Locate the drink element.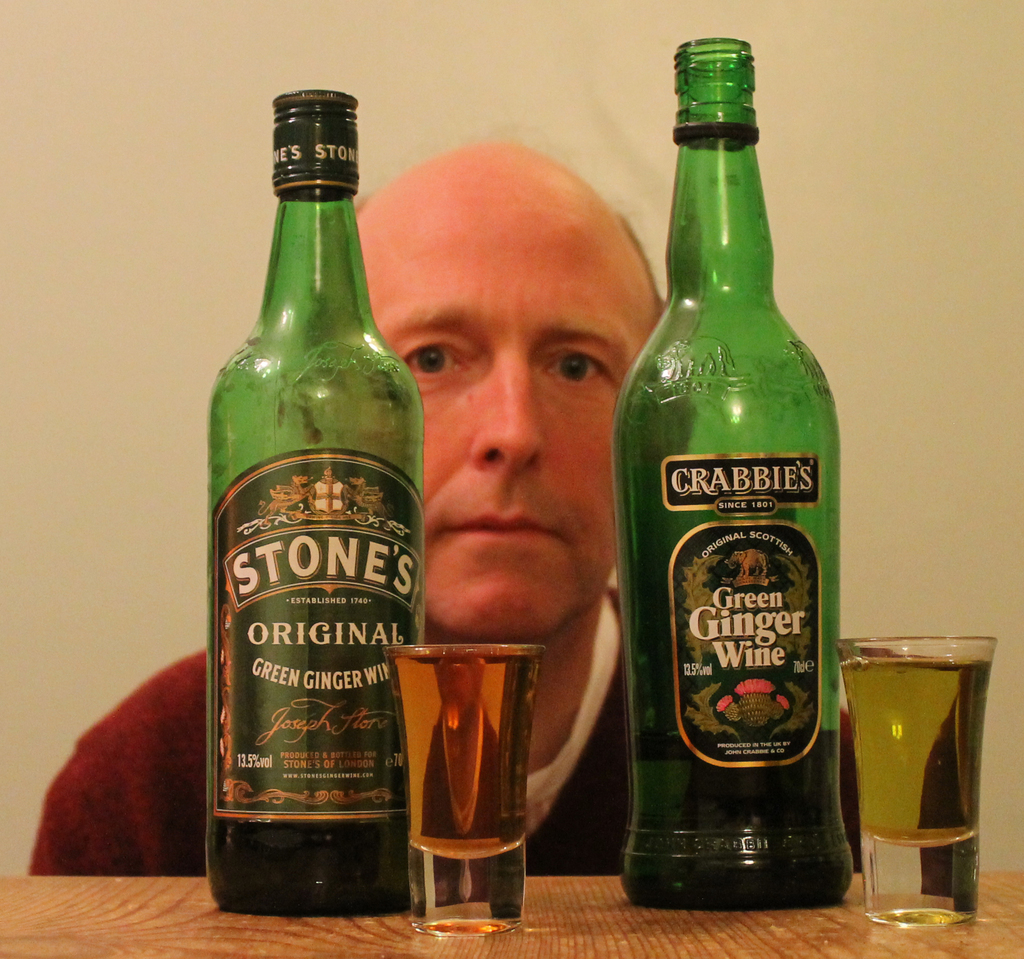
Element bbox: BBox(835, 652, 995, 849).
